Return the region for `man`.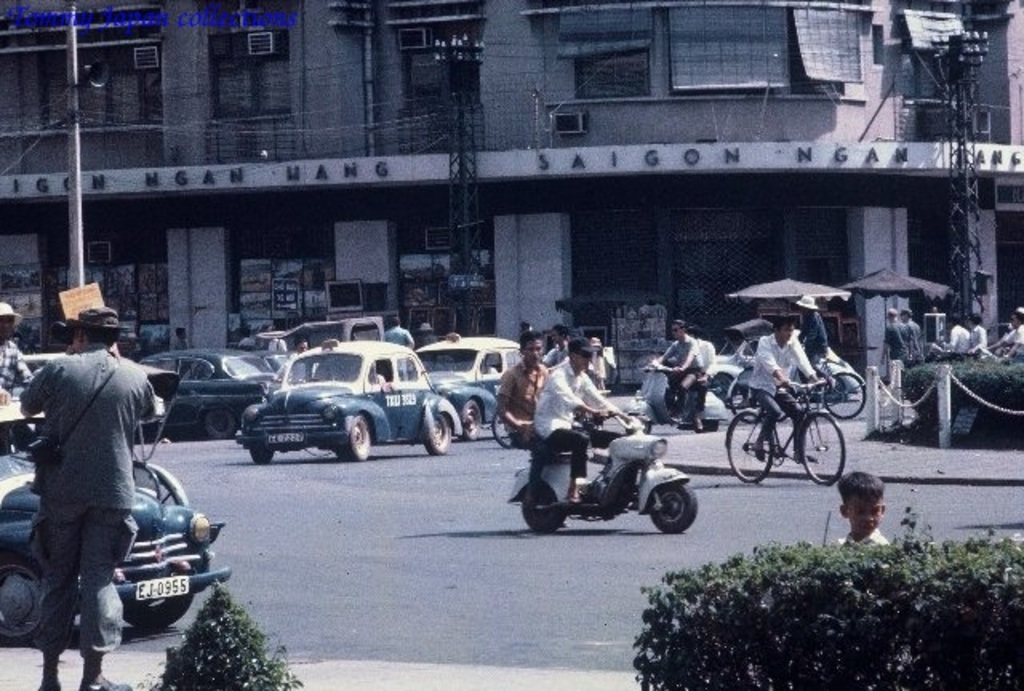
bbox=(645, 315, 714, 417).
